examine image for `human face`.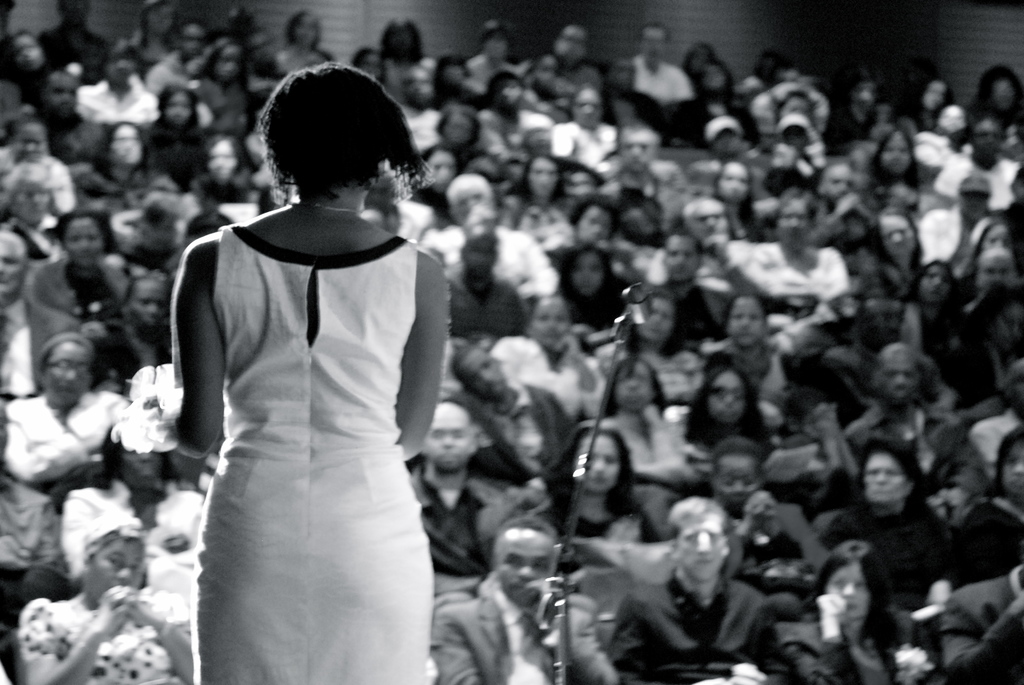
Examination result: 528/153/556/200.
